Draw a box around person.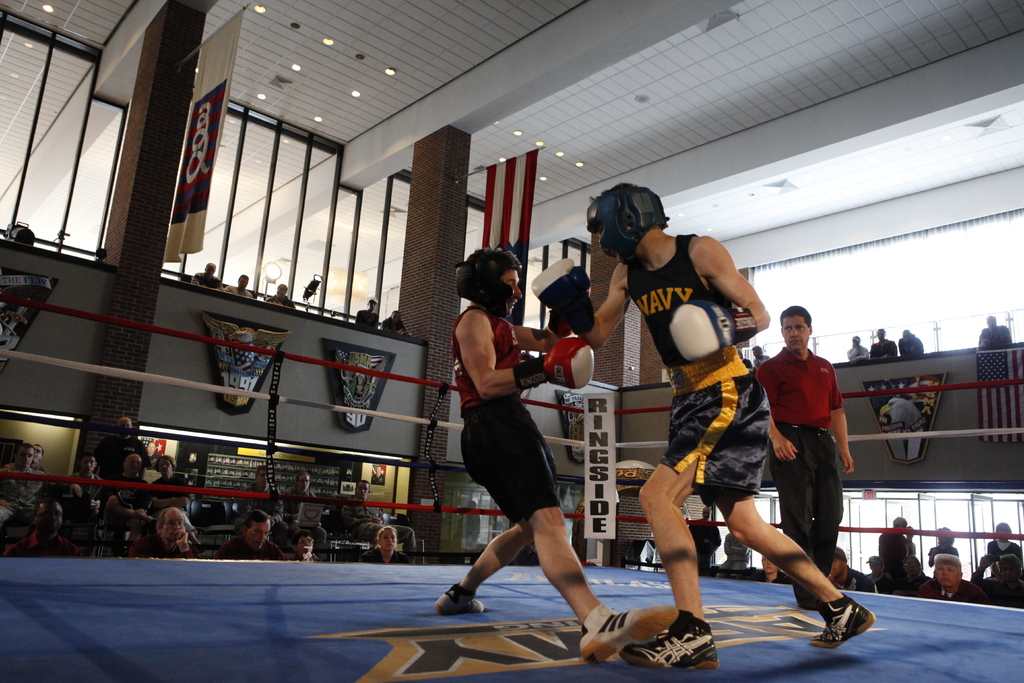
(x1=383, y1=306, x2=412, y2=336).
